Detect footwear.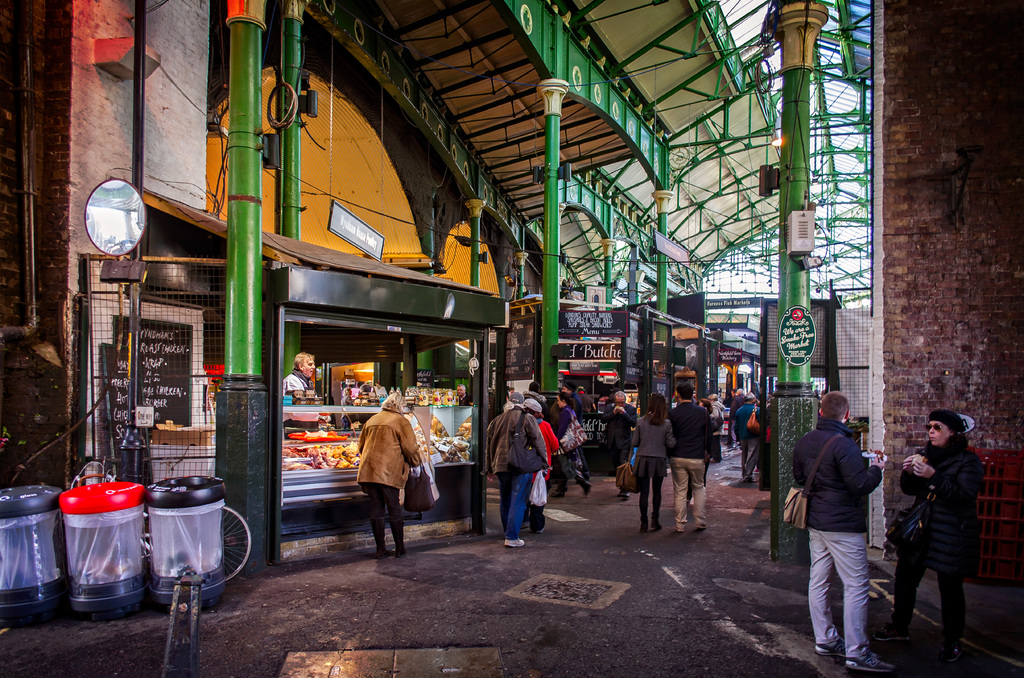
Detected at [x1=553, y1=482, x2=564, y2=497].
